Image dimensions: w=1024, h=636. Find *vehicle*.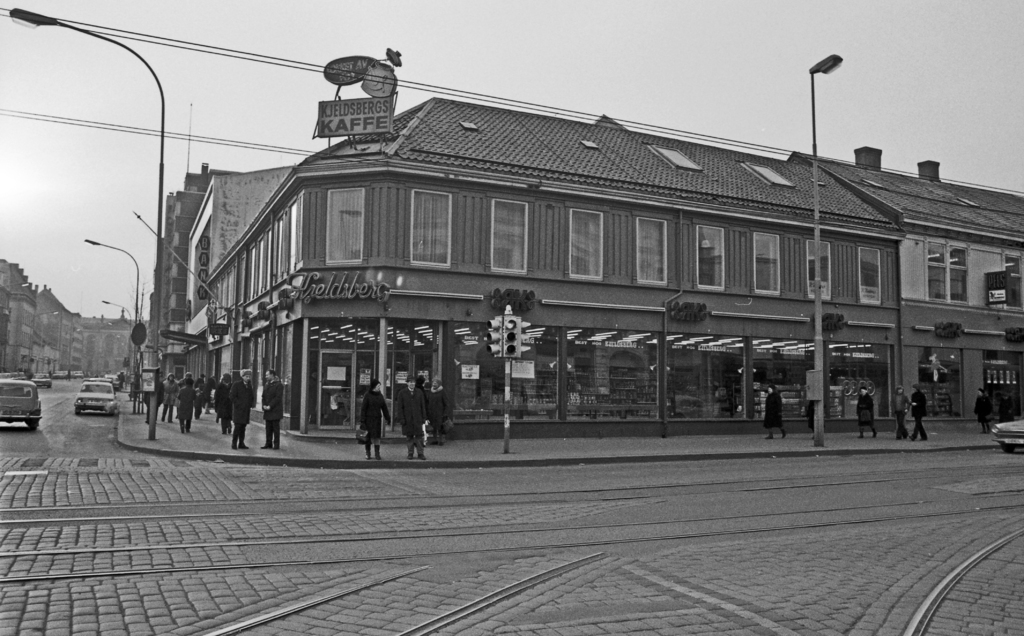
crop(31, 369, 54, 386).
